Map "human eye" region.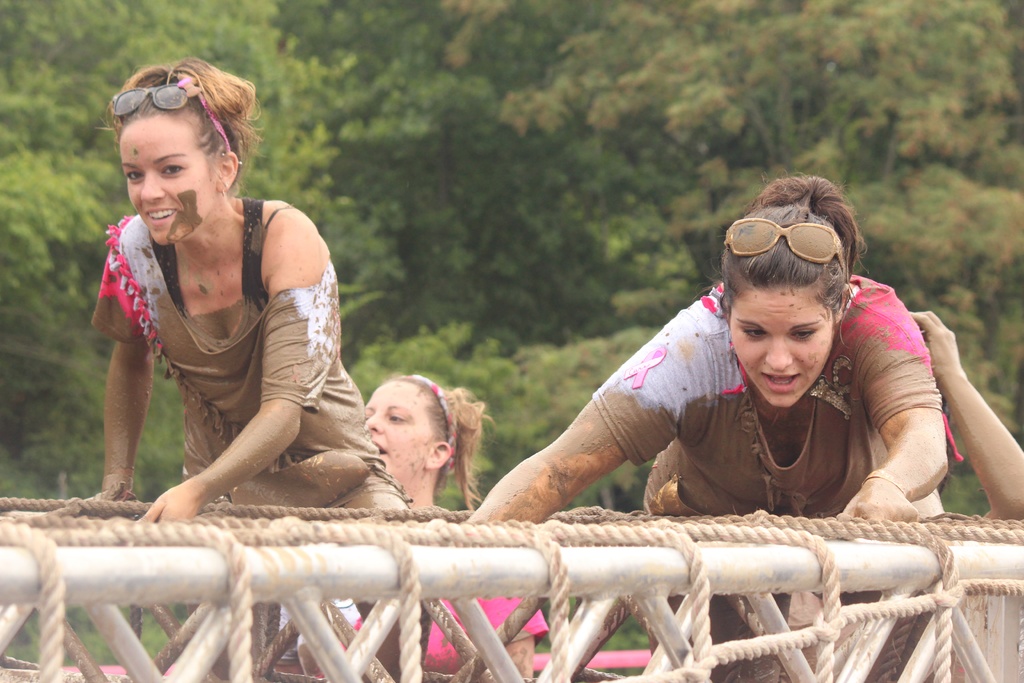
Mapped to (126, 169, 146, 182).
